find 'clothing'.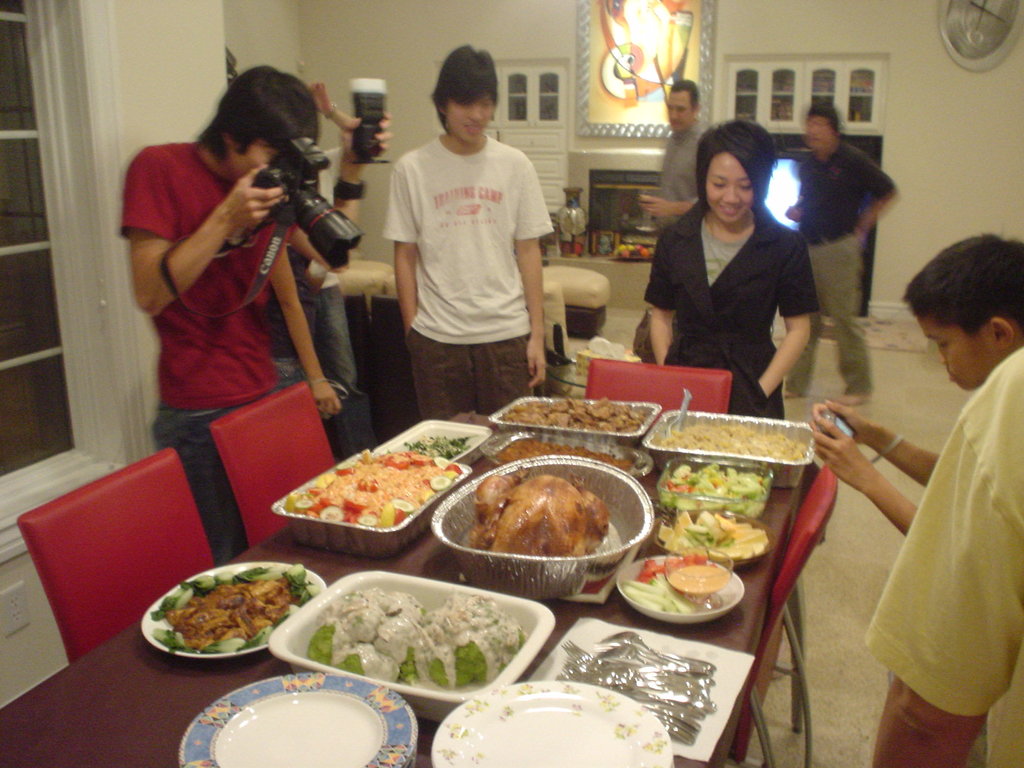
(left=386, top=131, right=564, bottom=408).
